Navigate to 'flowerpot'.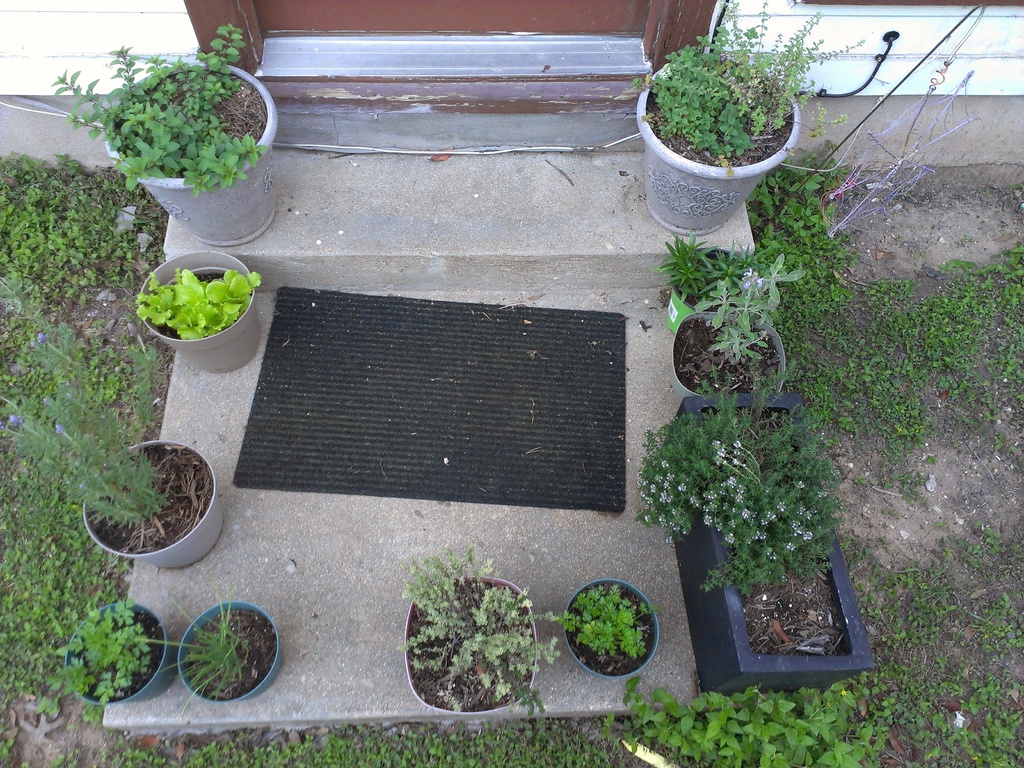
Navigation target: <bbox>404, 572, 540, 717</bbox>.
